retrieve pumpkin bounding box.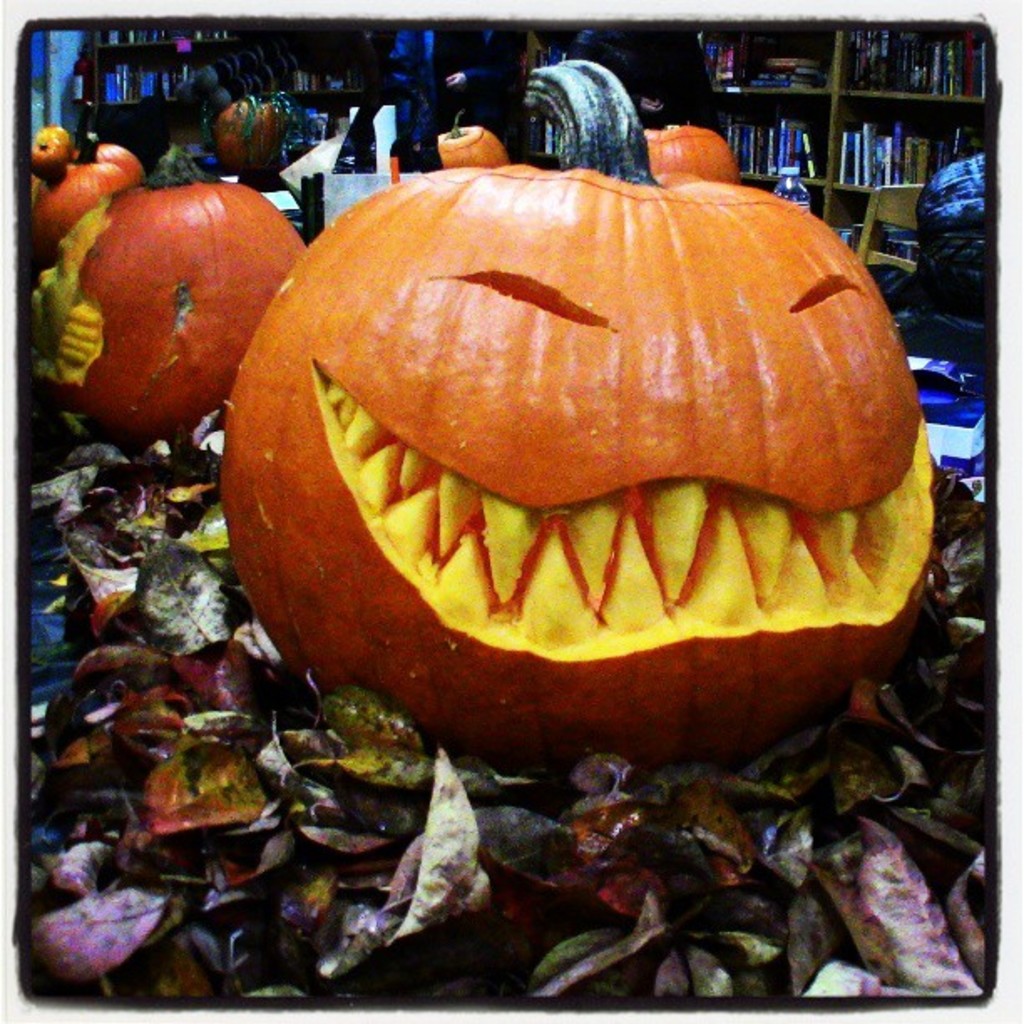
Bounding box: (641,129,745,187).
